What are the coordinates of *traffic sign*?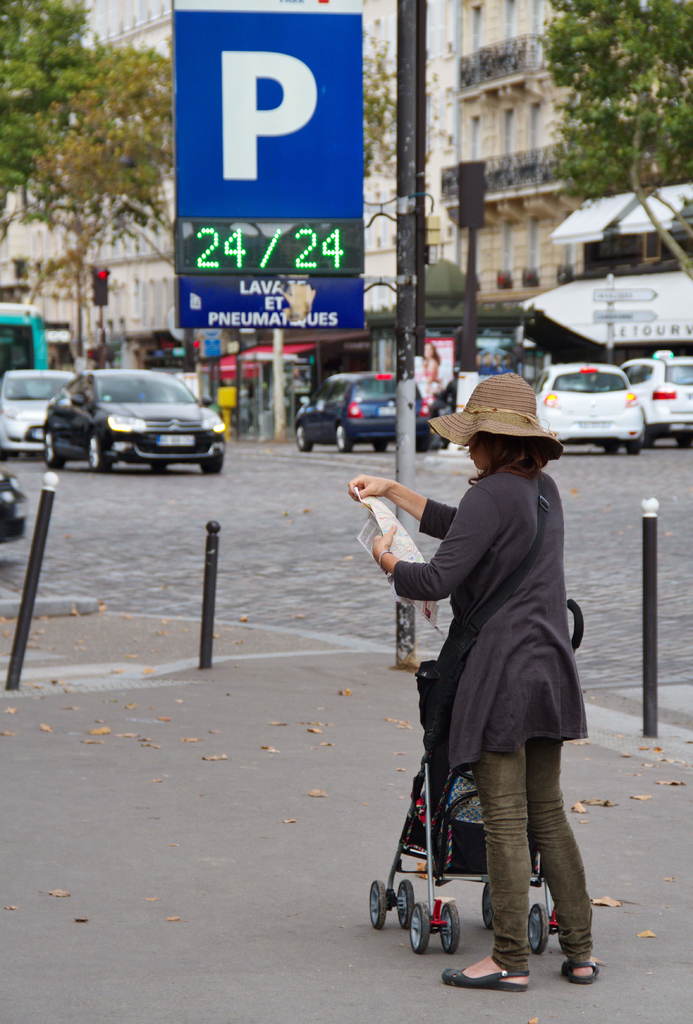
(x1=170, y1=0, x2=375, y2=330).
